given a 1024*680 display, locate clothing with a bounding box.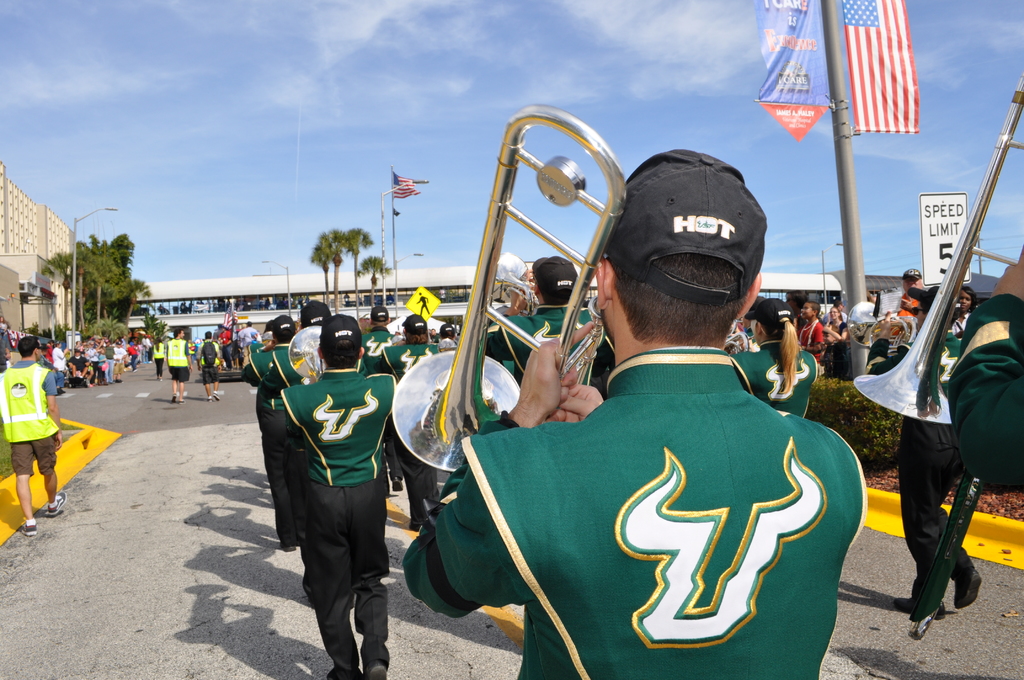
Located: left=237, top=335, right=304, bottom=542.
